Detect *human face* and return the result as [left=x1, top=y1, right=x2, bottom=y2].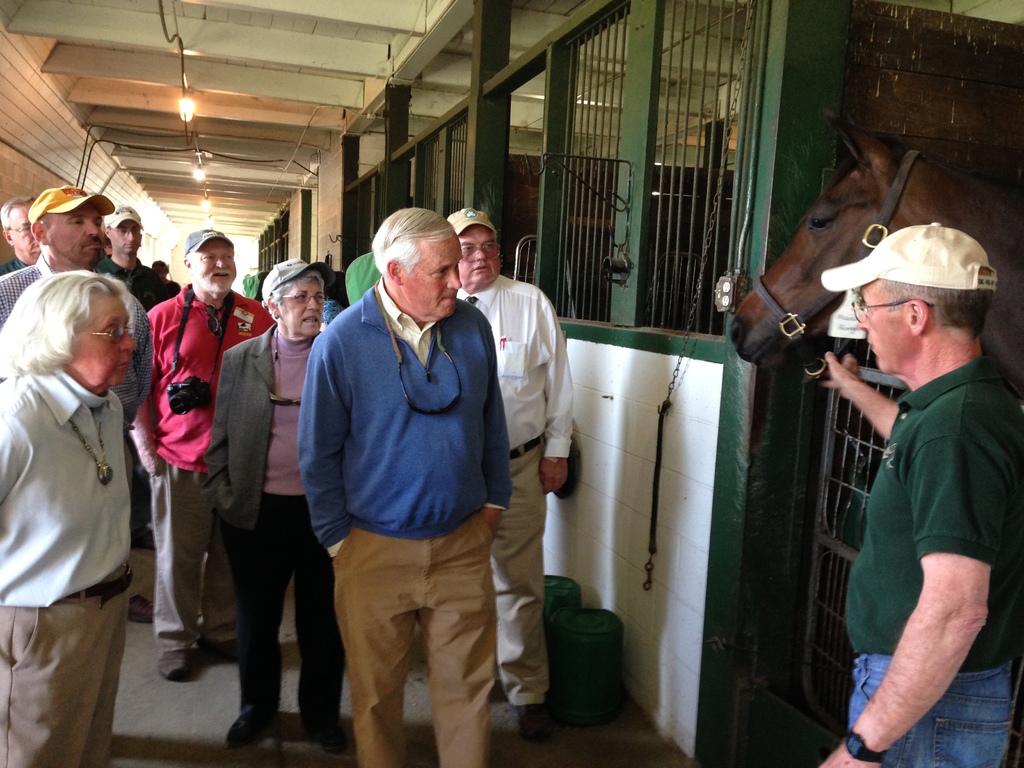
[left=854, top=282, right=916, bottom=377].
